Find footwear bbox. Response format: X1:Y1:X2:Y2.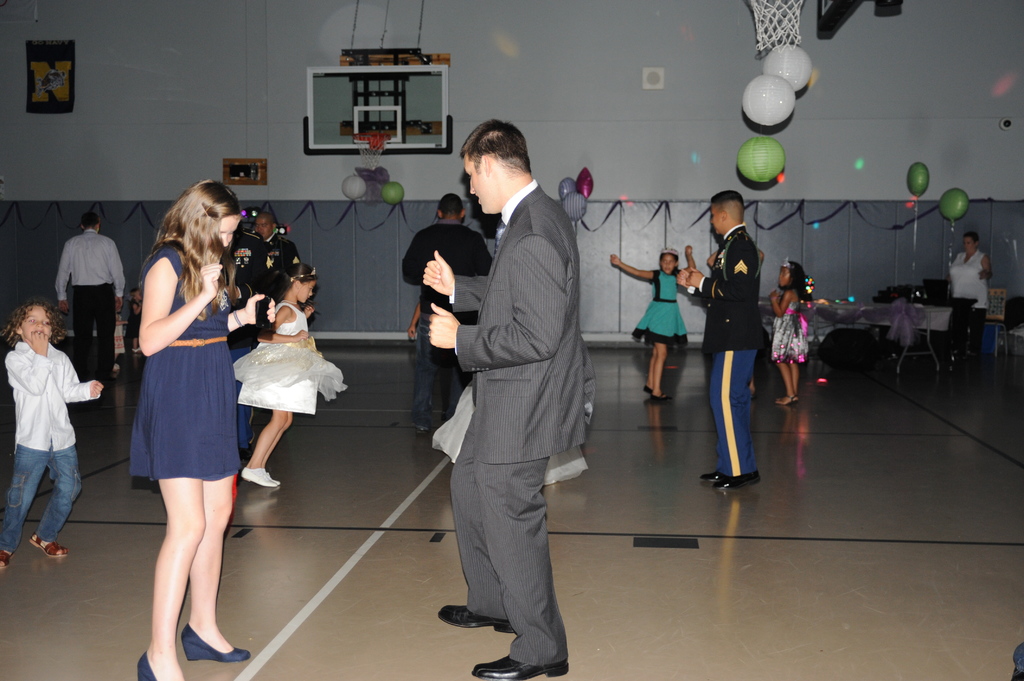
431:603:515:634.
